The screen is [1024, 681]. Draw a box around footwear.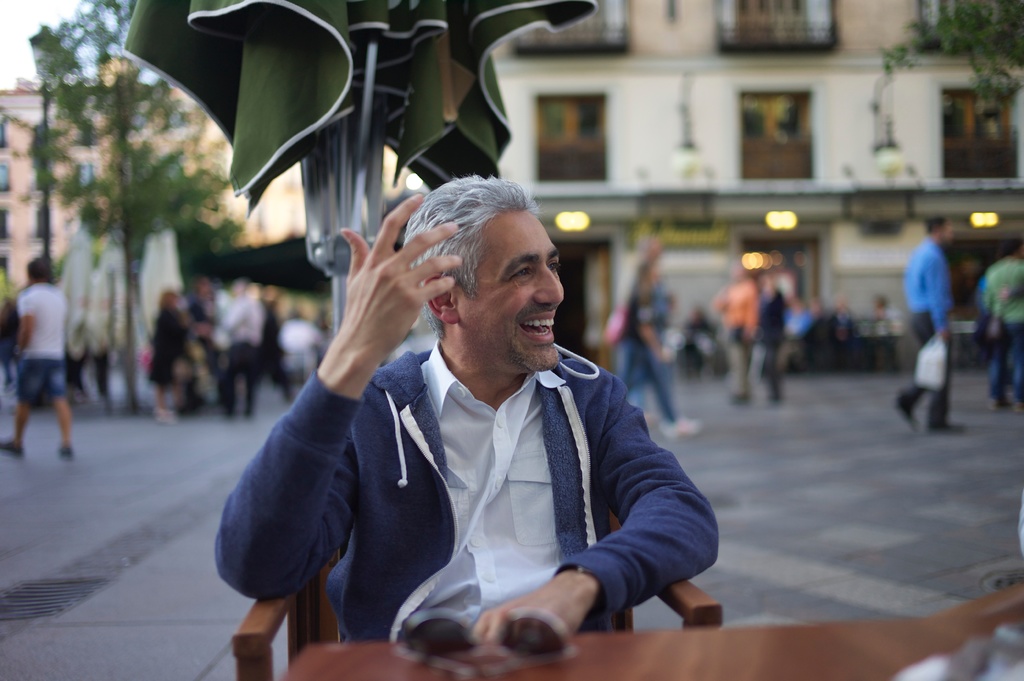
bbox=(984, 397, 1006, 410).
